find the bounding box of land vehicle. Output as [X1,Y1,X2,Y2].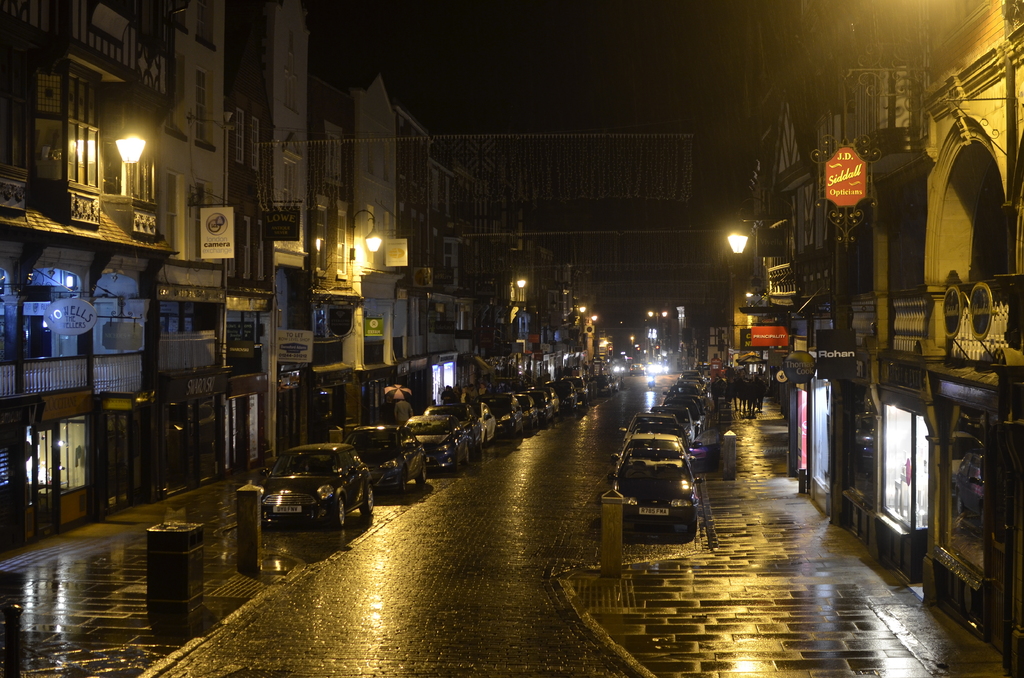
[681,395,707,416].
